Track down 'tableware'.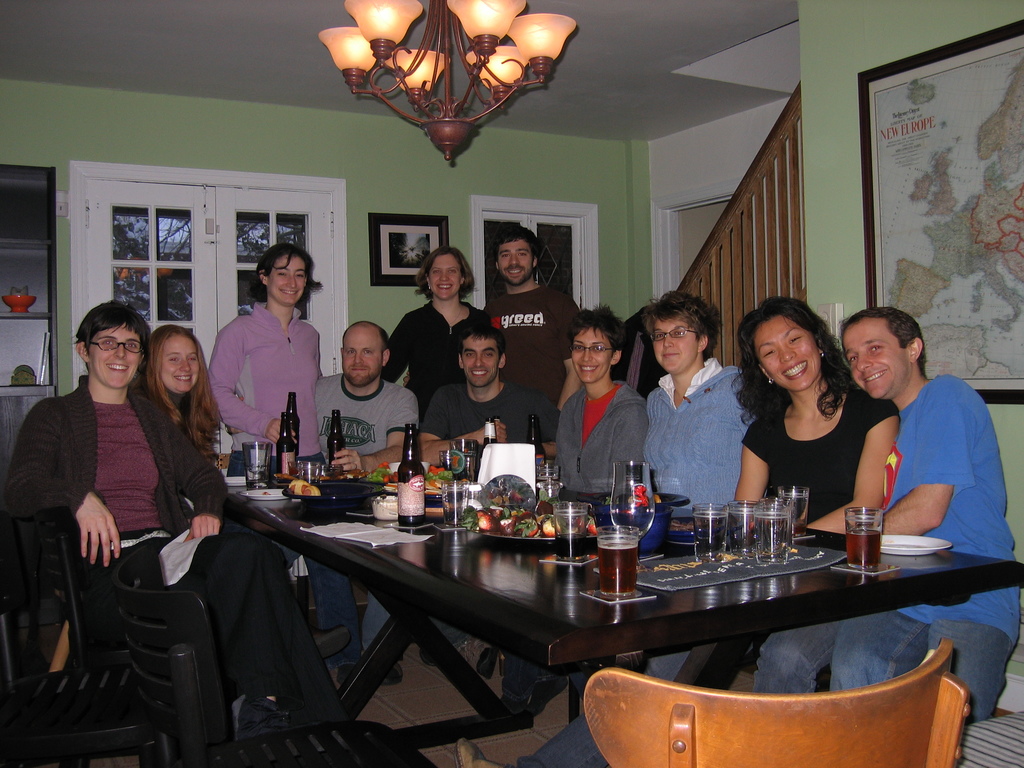
Tracked to locate(242, 486, 289, 508).
